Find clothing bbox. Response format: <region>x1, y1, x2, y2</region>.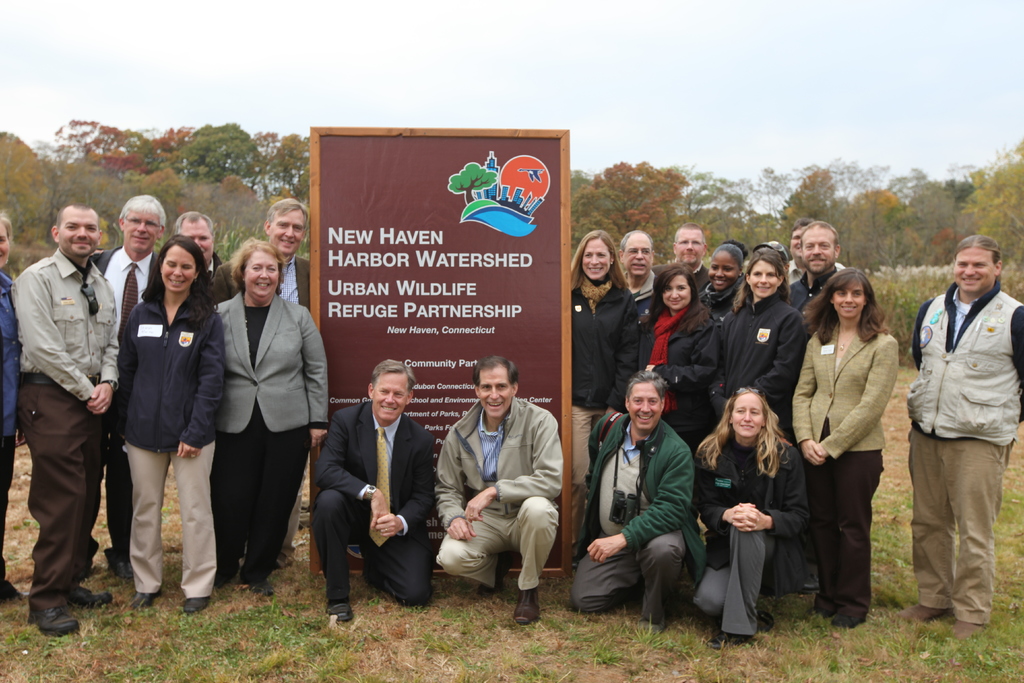
<region>208, 252, 312, 571</region>.
